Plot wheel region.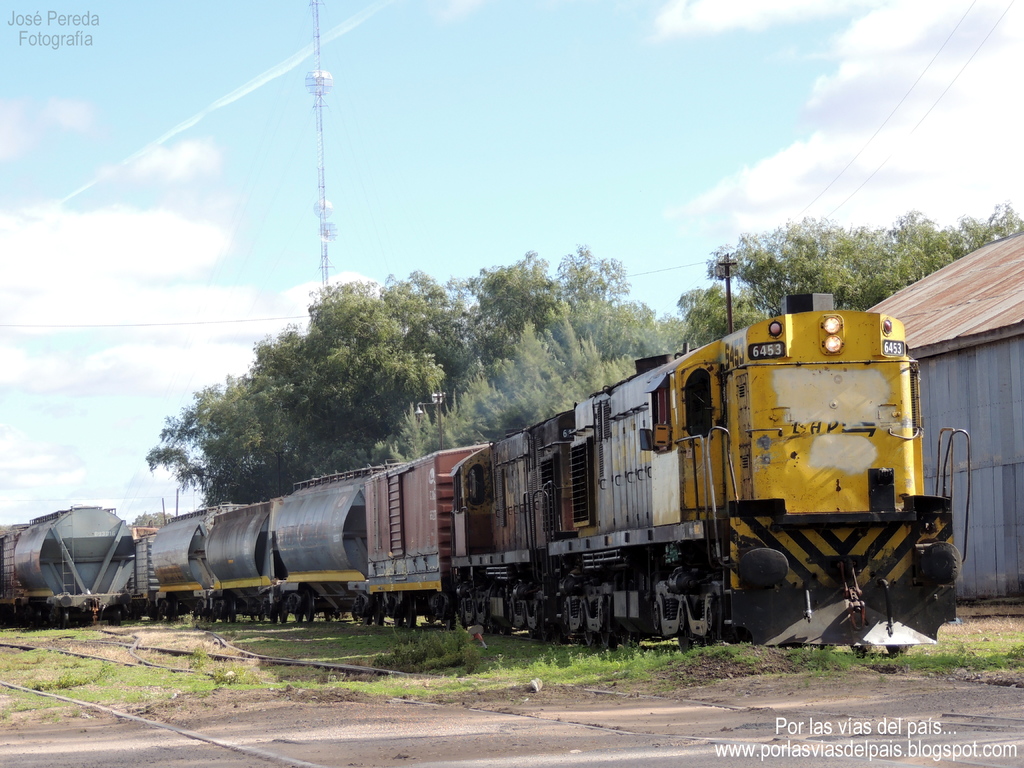
Plotted at region(408, 614, 415, 627).
